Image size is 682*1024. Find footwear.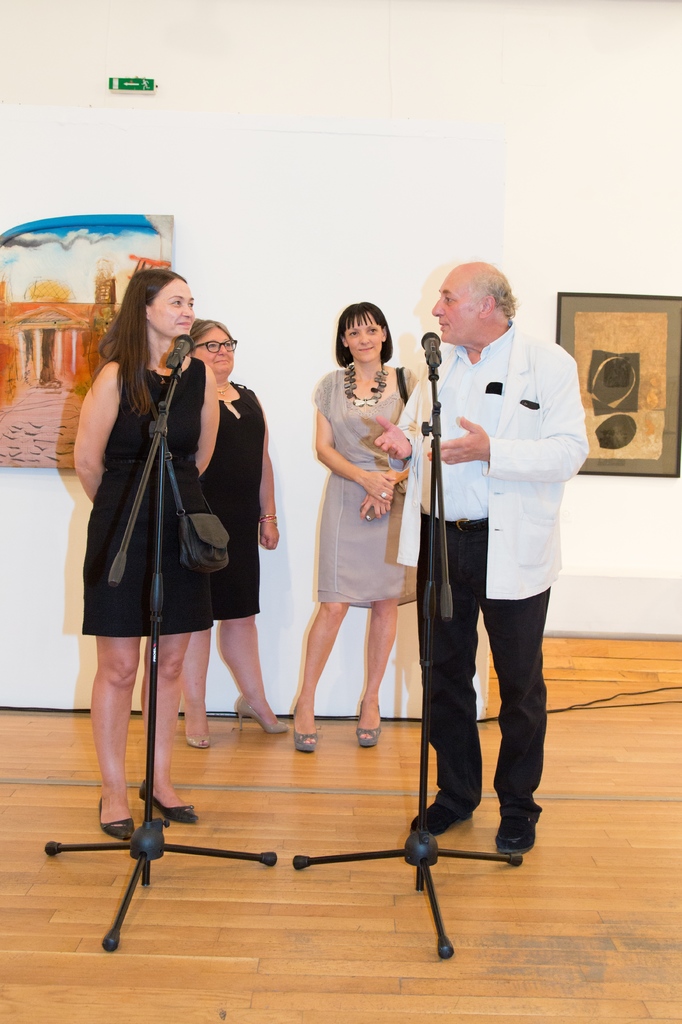
<region>475, 808, 549, 873</region>.
